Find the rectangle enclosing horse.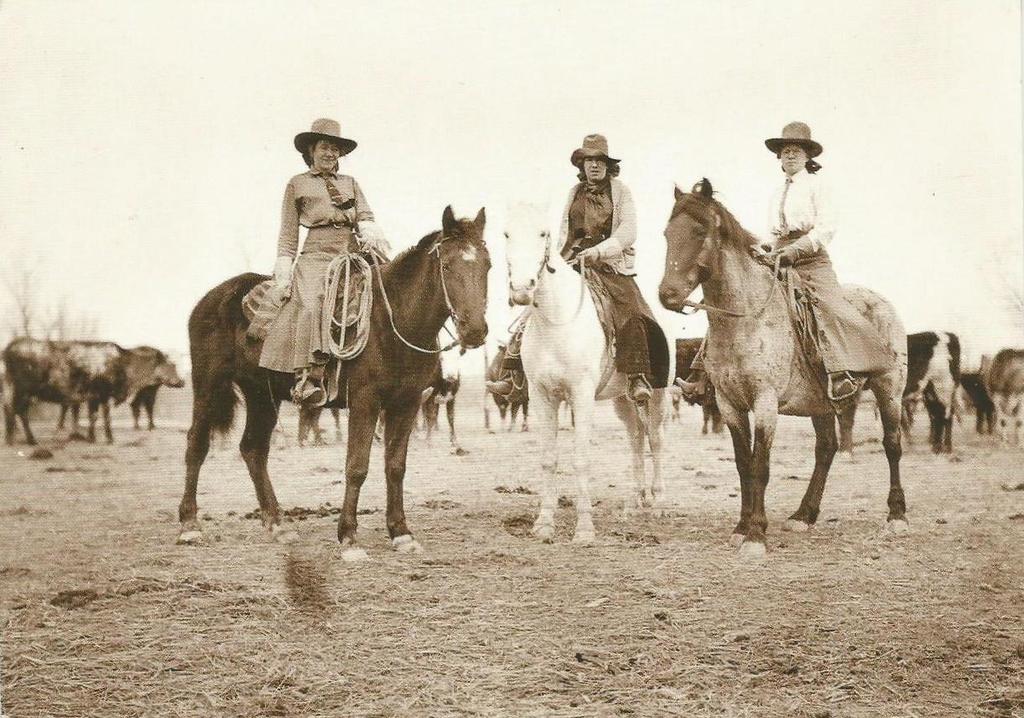
region(177, 206, 485, 562).
